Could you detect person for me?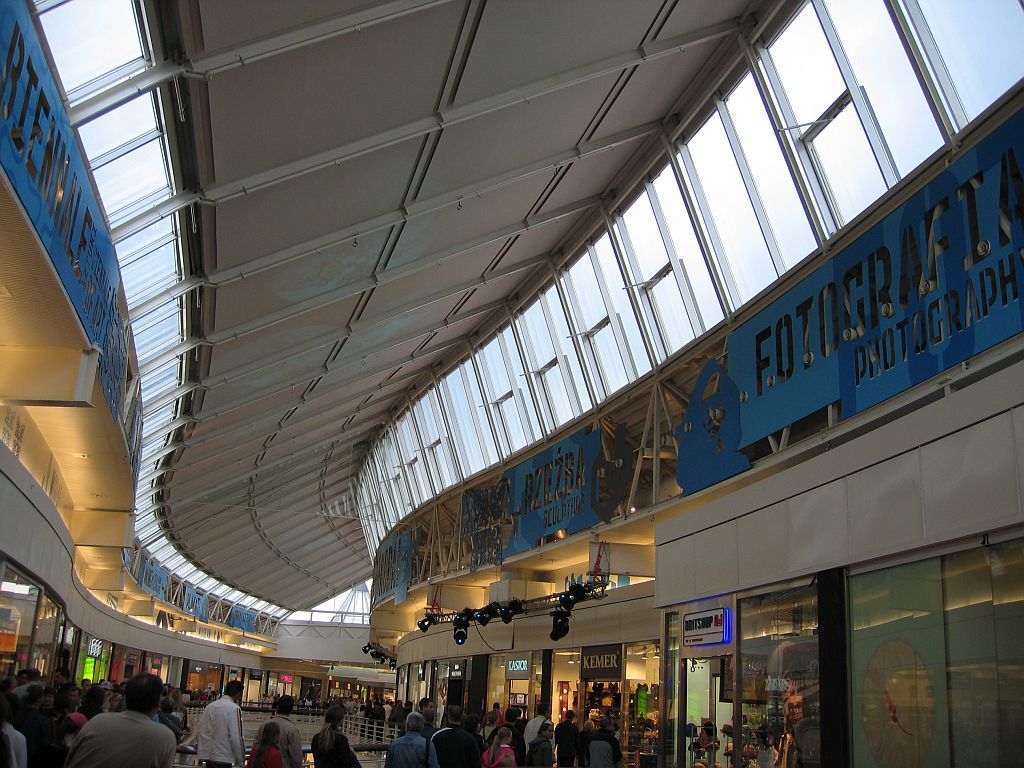
Detection result: bbox=(71, 670, 181, 767).
